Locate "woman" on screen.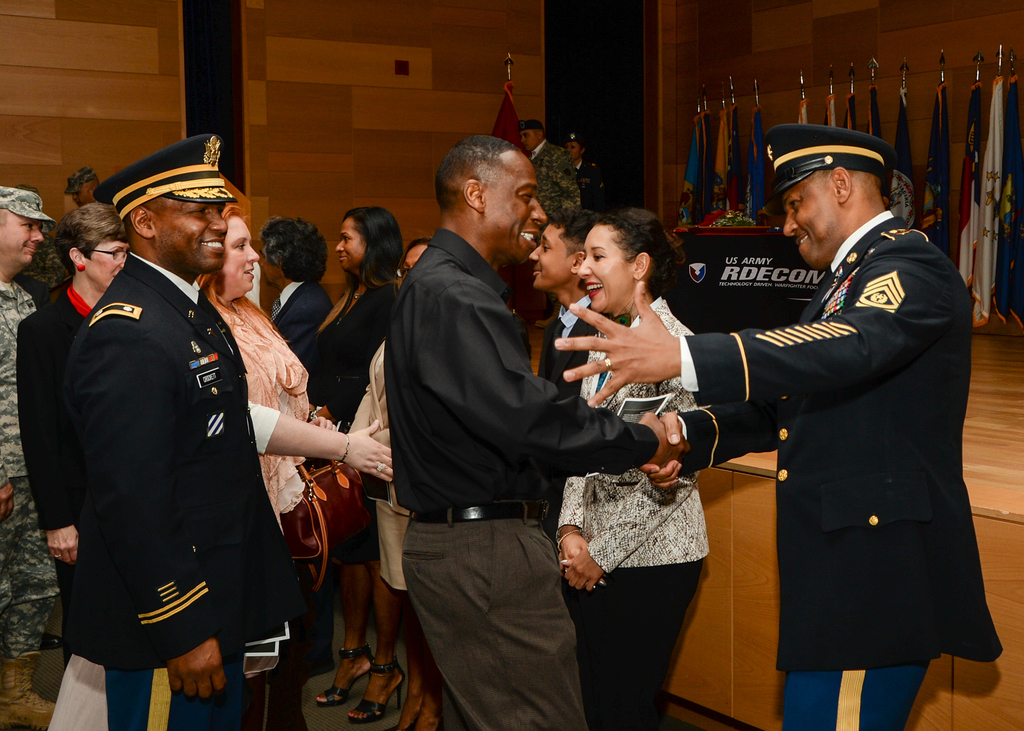
On screen at select_region(550, 205, 709, 730).
